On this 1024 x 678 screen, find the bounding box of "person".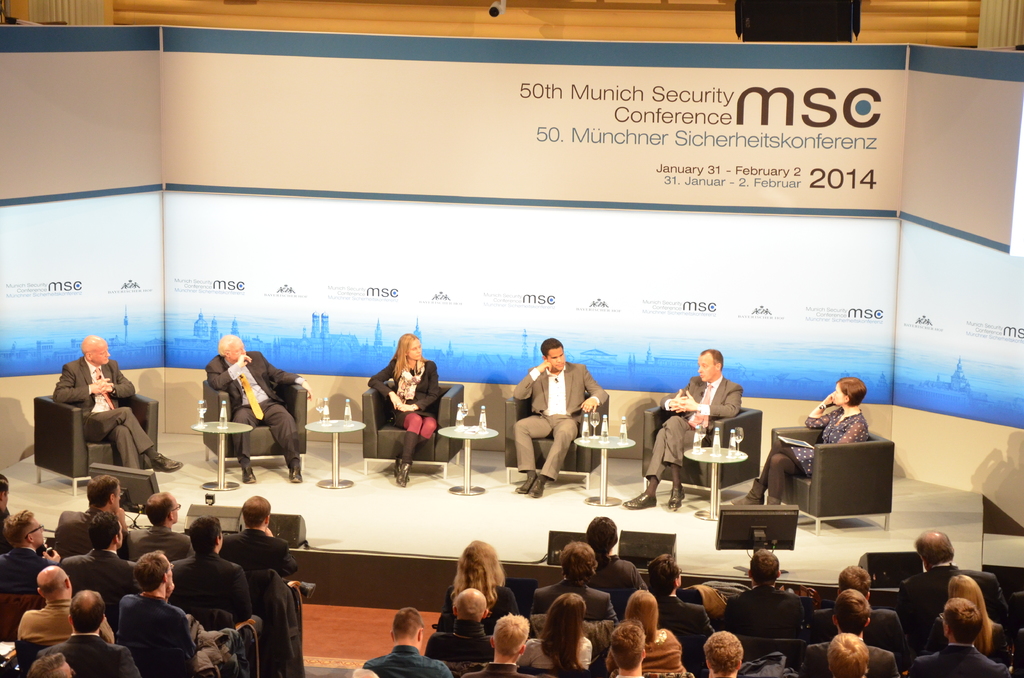
Bounding box: select_region(705, 621, 750, 677).
